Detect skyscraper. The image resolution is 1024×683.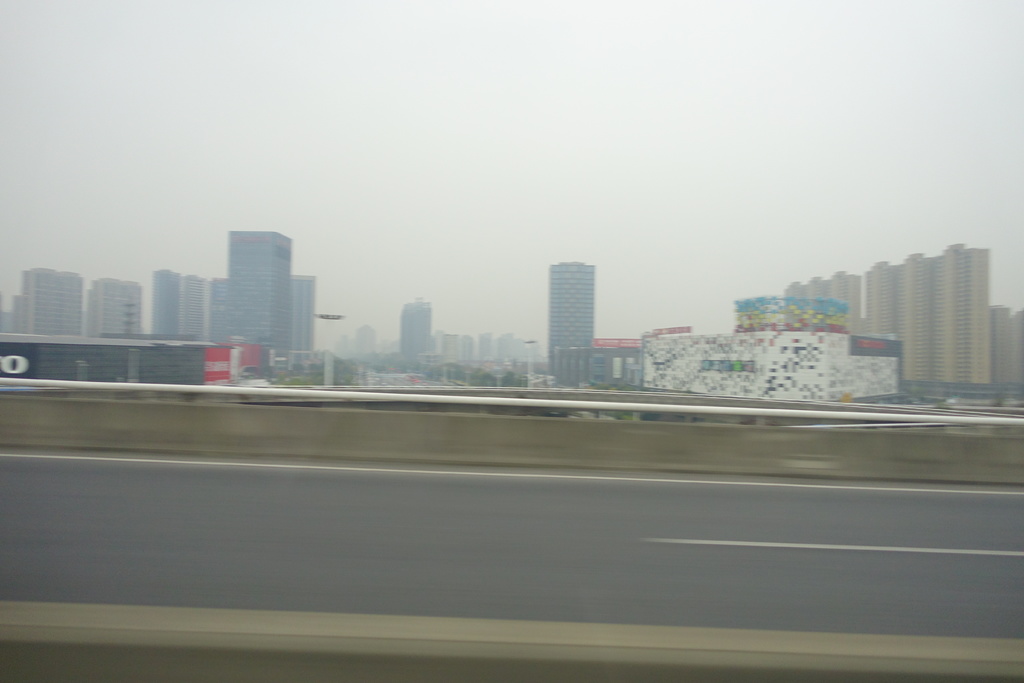
(left=151, top=265, right=177, bottom=338).
